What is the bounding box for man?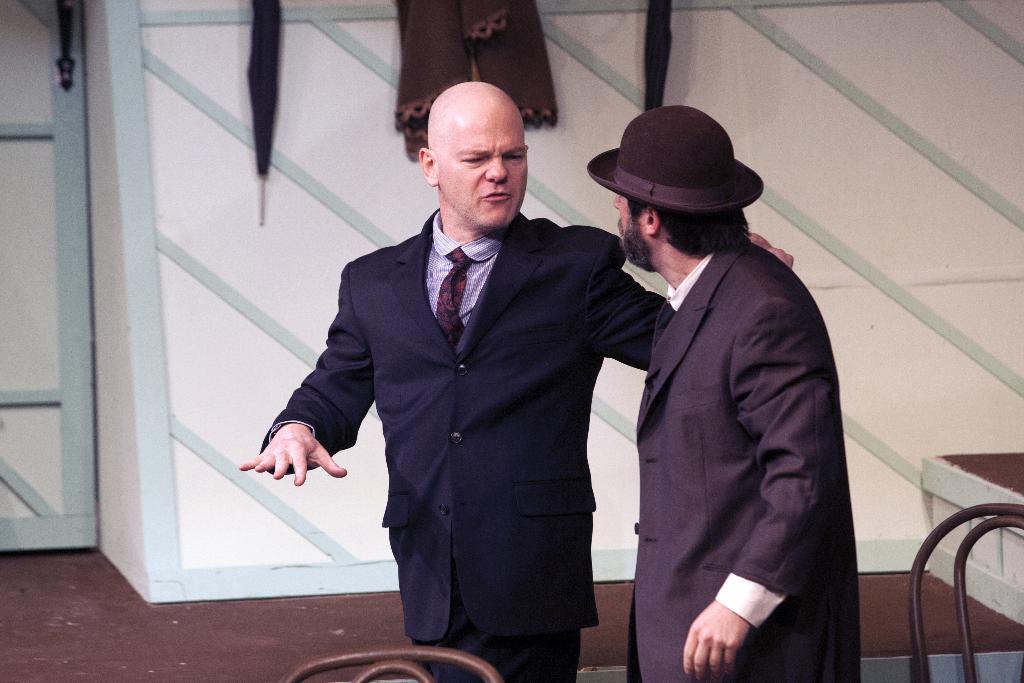
left=585, top=106, right=861, bottom=682.
